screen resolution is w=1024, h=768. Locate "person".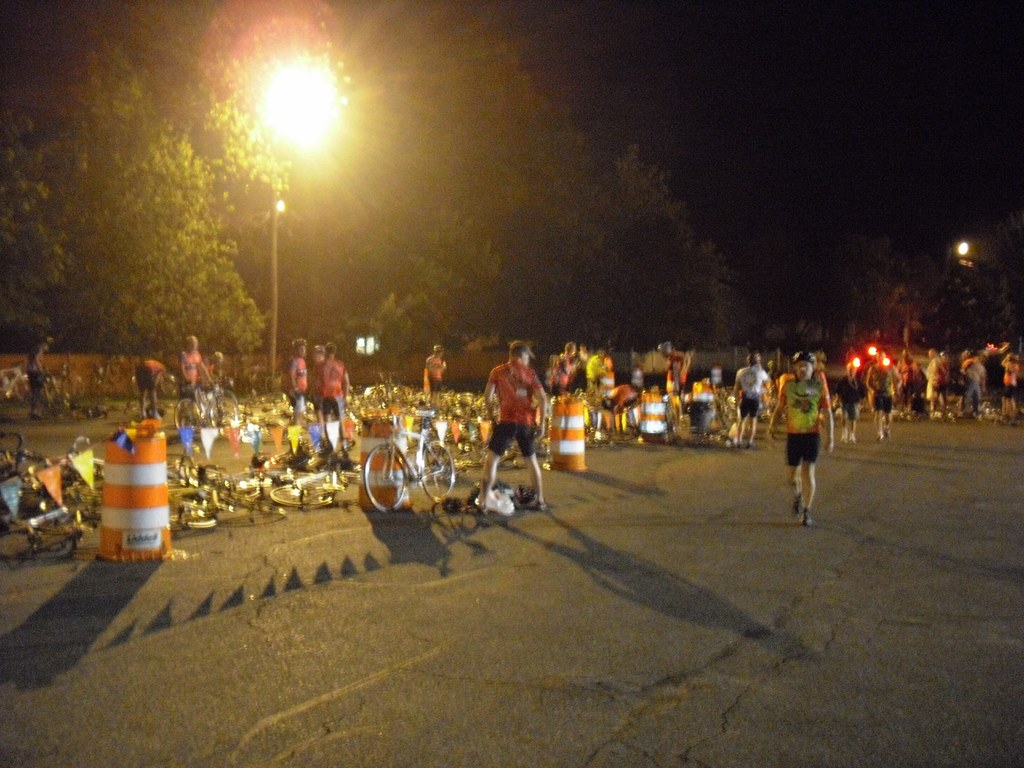
x1=479, y1=339, x2=548, y2=519.
